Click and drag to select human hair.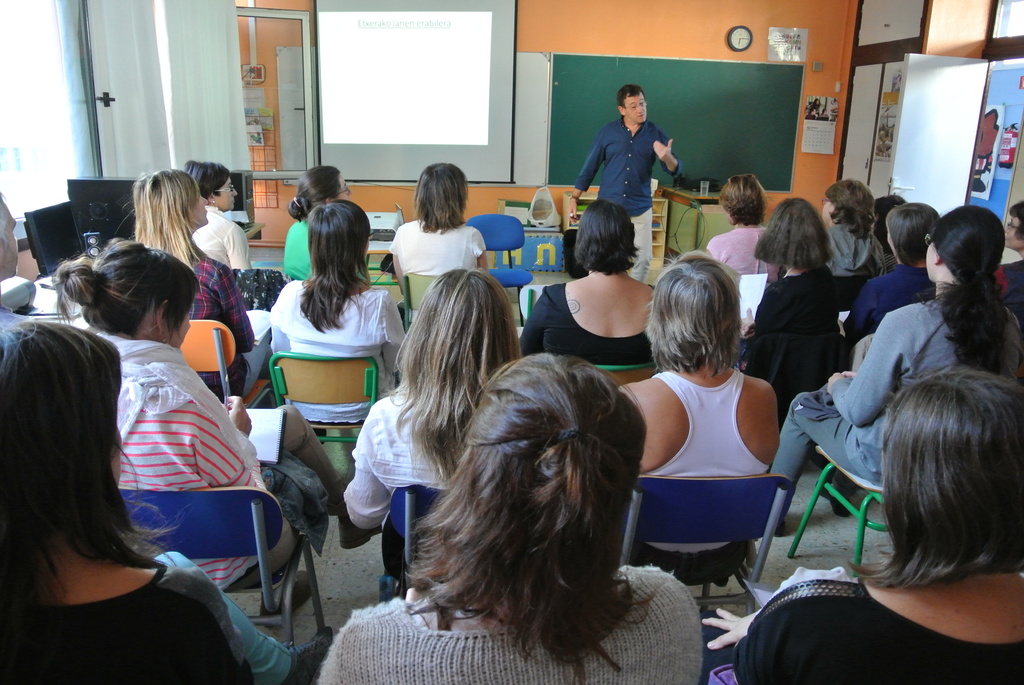
Selection: 646, 244, 749, 389.
